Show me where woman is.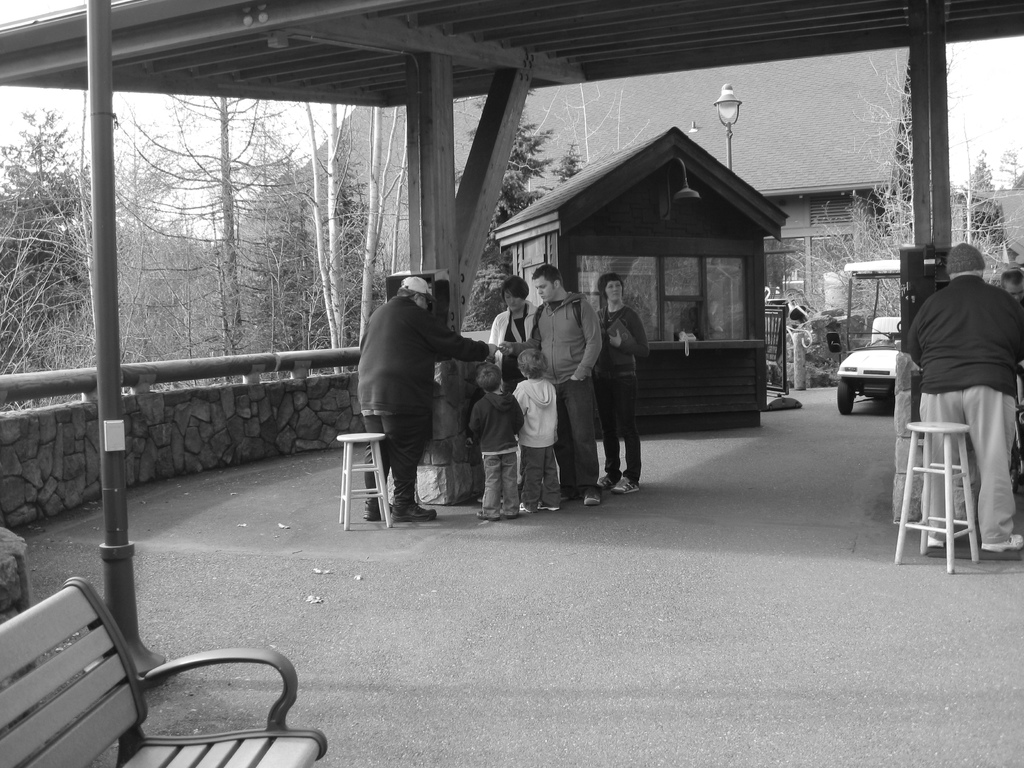
woman is at box=[481, 278, 537, 397].
